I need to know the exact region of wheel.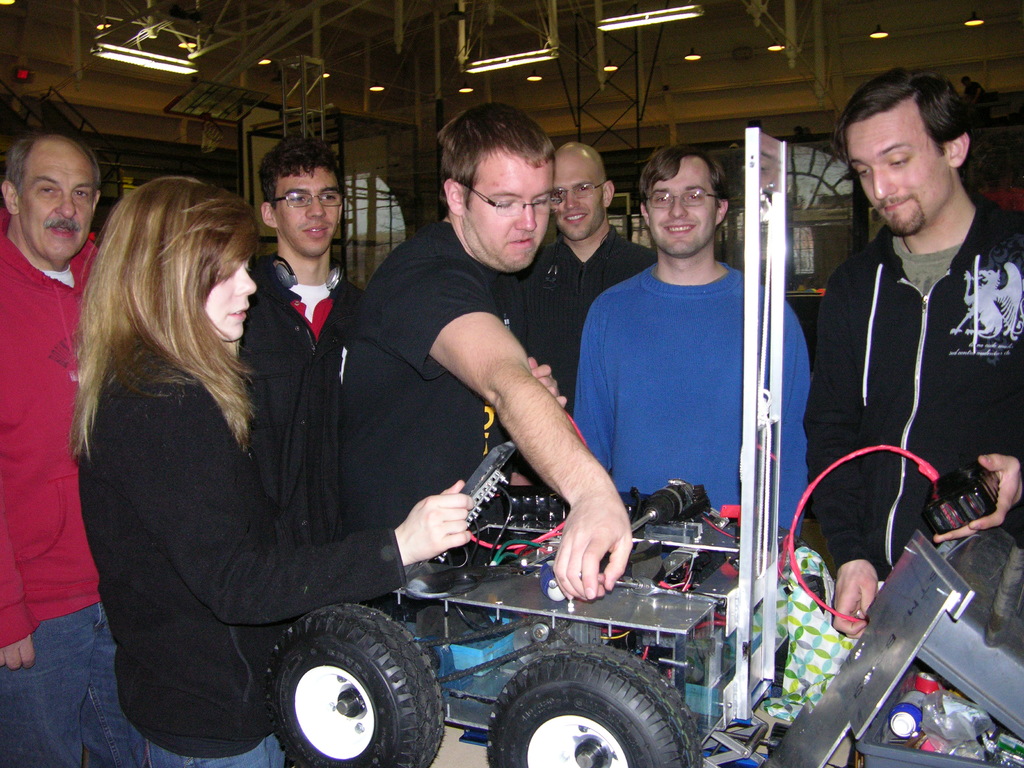
Region: <region>253, 612, 434, 765</region>.
